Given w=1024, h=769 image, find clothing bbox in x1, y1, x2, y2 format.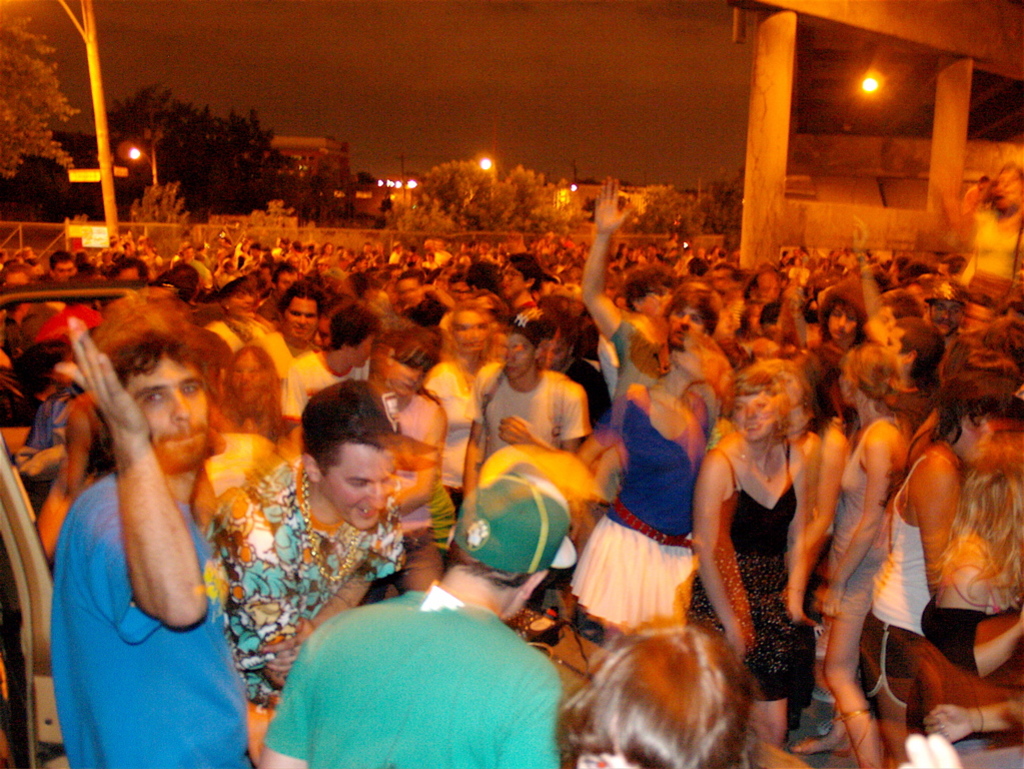
18, 395, 74, 477.
